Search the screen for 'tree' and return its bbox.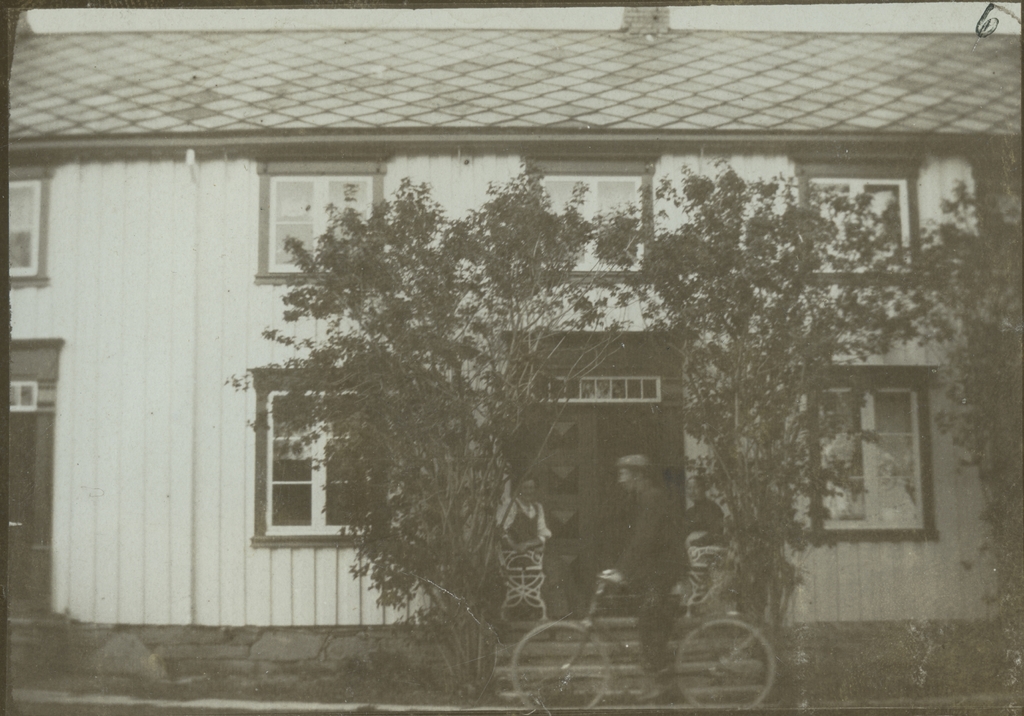
Found: 238 152 569 643.
